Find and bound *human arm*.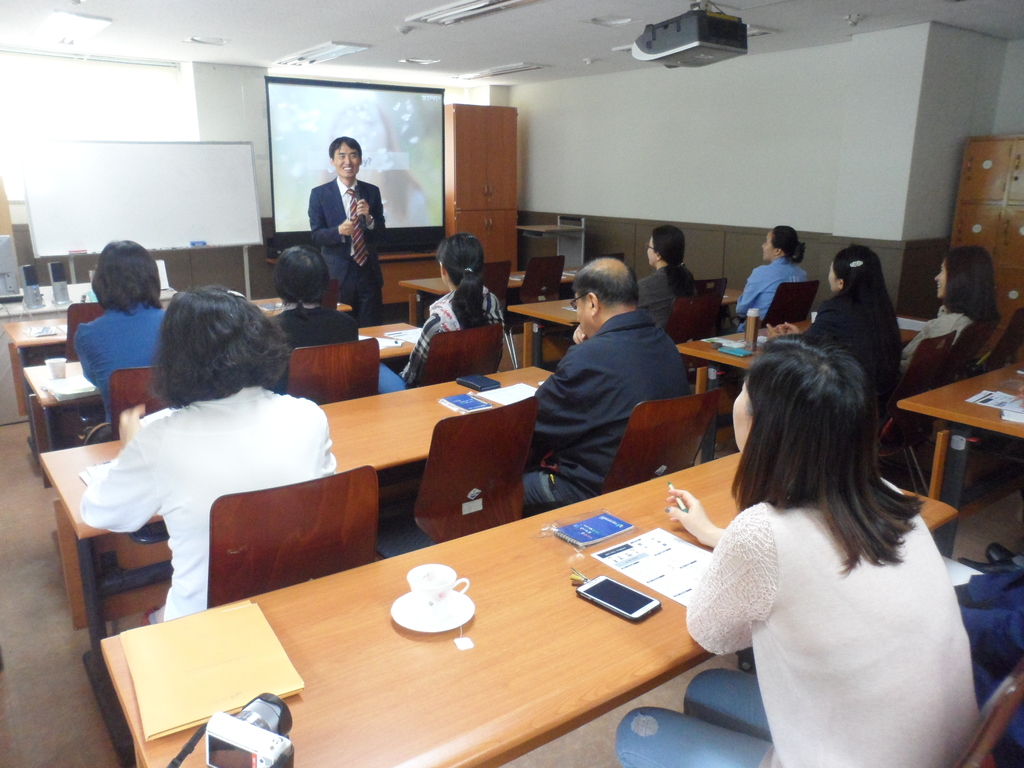
Bound: [890,315,938,372].
